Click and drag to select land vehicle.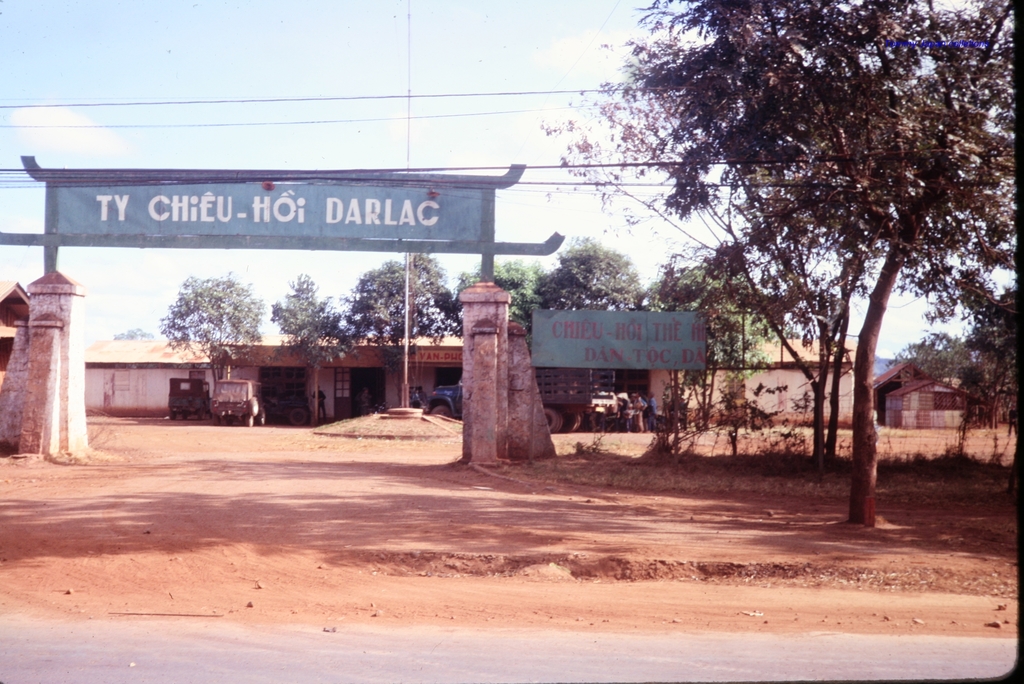
Selection: rect(430, 373, 618, 430).
